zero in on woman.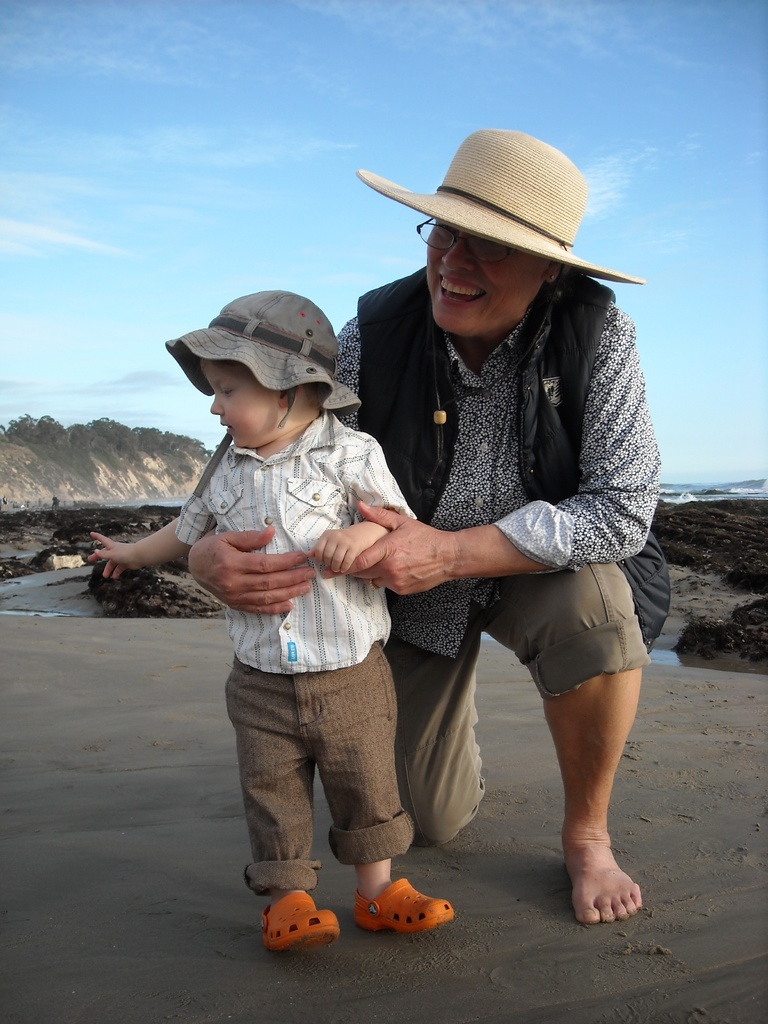
Zeroed in: select_region(140, 106, 698, 945).
